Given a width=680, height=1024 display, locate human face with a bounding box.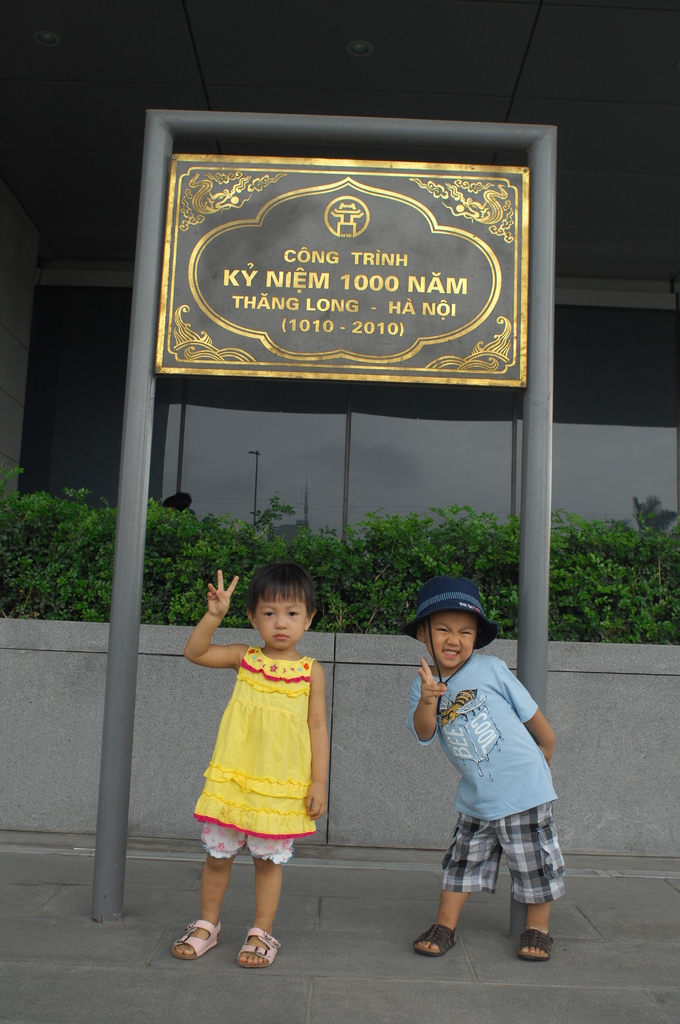
Located: 252:588:309:652.
